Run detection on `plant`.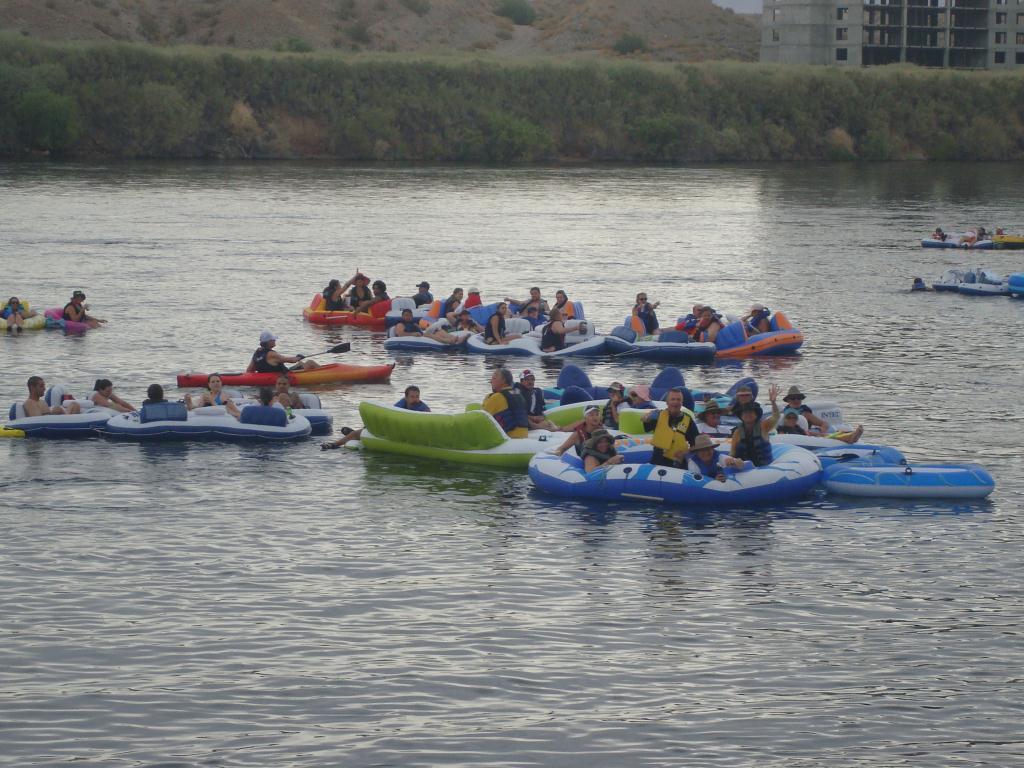
Result: [x1=263, y1=49, x2=350, y2=81].
